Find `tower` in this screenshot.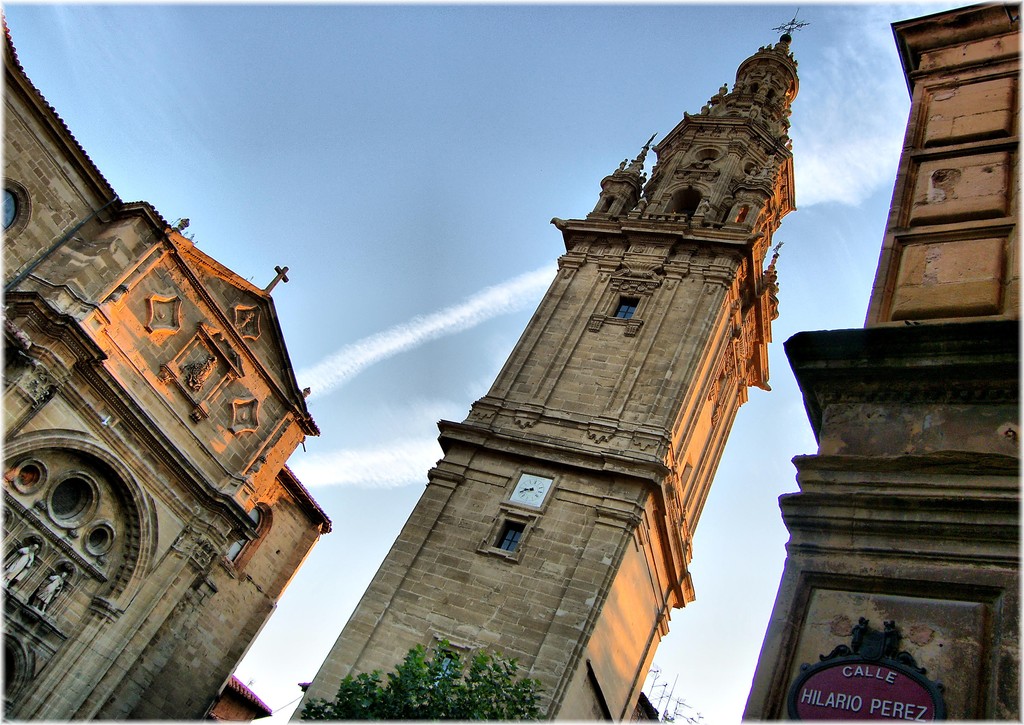
The bounding box for `tower` is left=285, top=10, right=801, bottom=724.
